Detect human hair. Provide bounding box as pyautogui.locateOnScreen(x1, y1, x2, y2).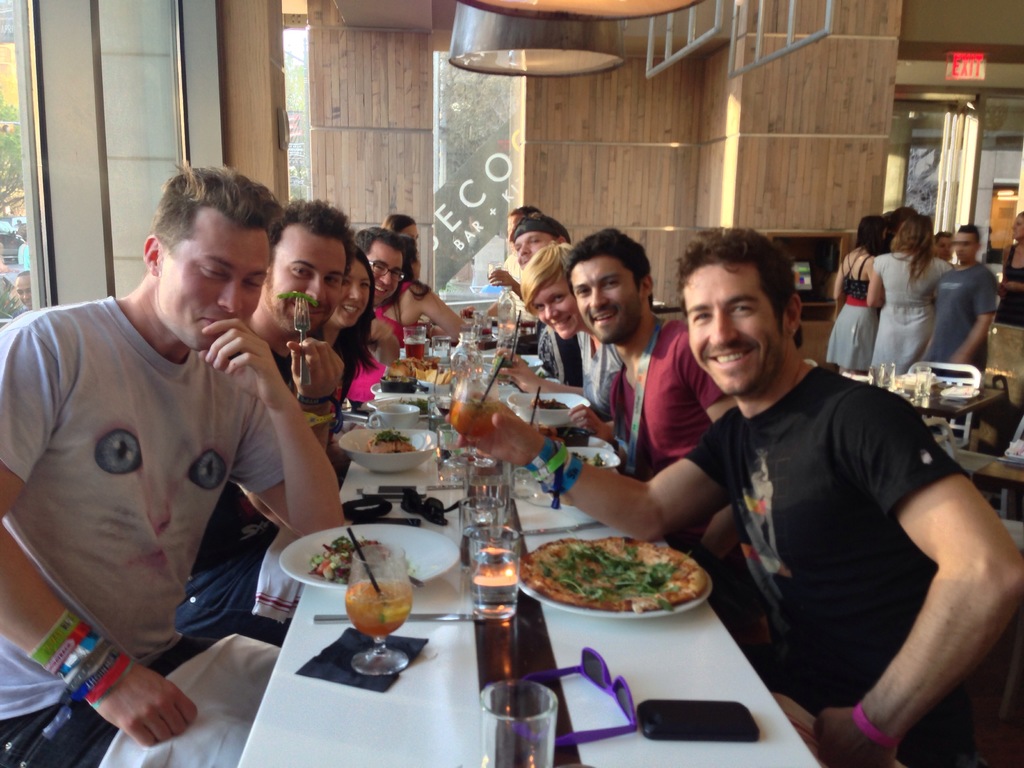
pyautogui.locateOnScreen(516, 236, 573, 315).
